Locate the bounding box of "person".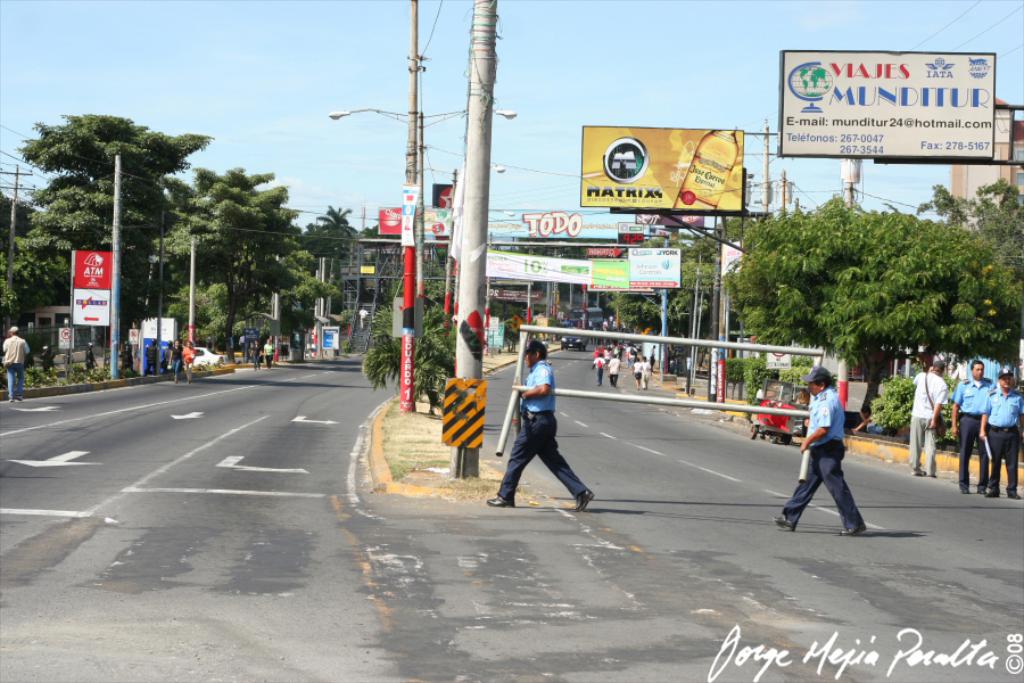
Bounding box: (770,363,875,543).
